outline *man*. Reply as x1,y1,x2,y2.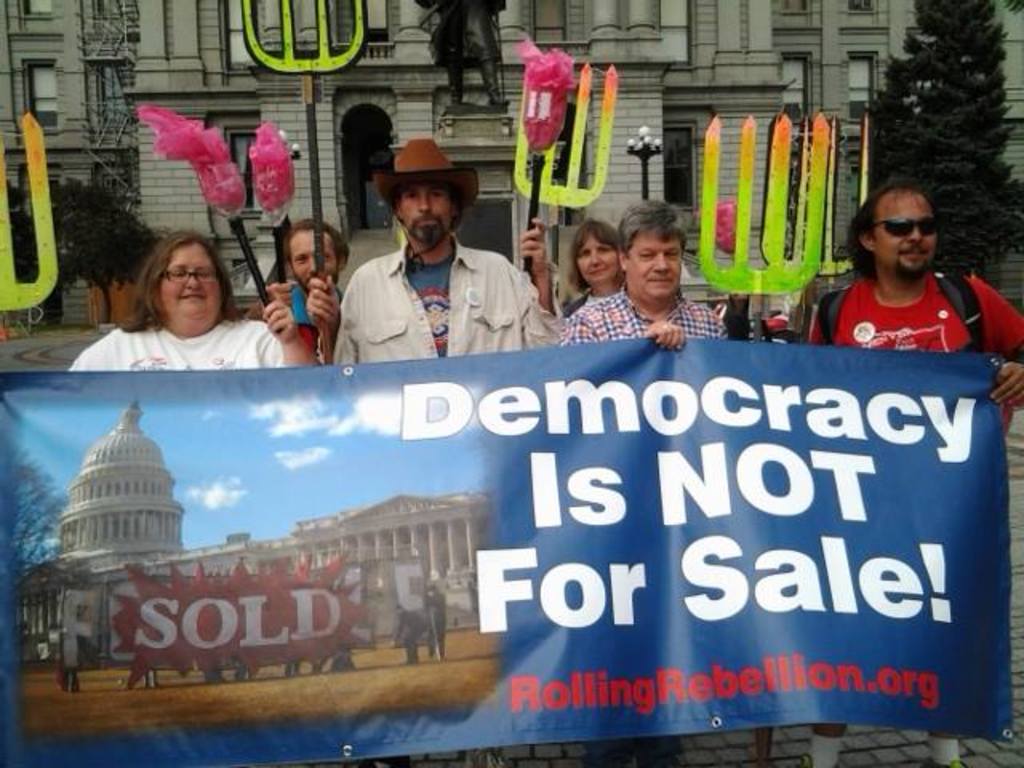
555,197,742,354.
